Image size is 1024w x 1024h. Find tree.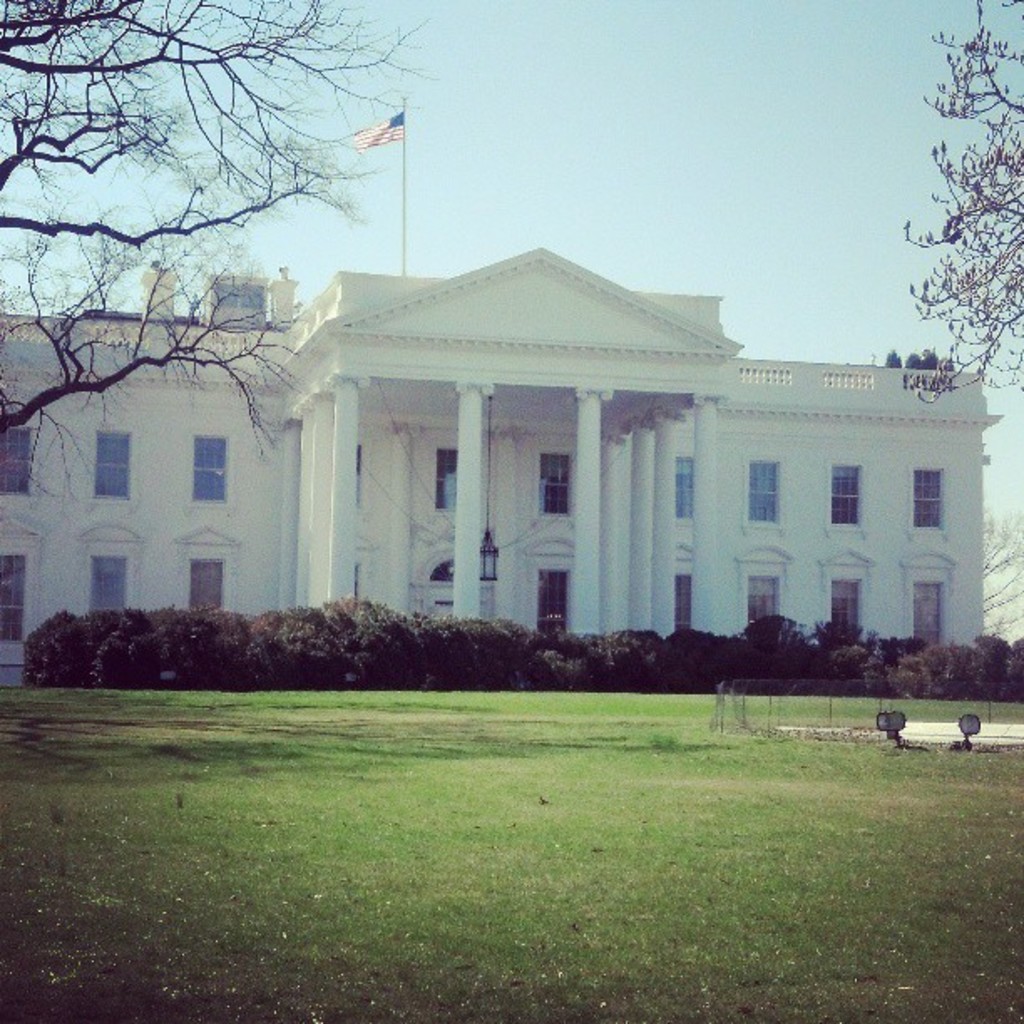
[left=904, top=0, right=1022, bottom=405].
